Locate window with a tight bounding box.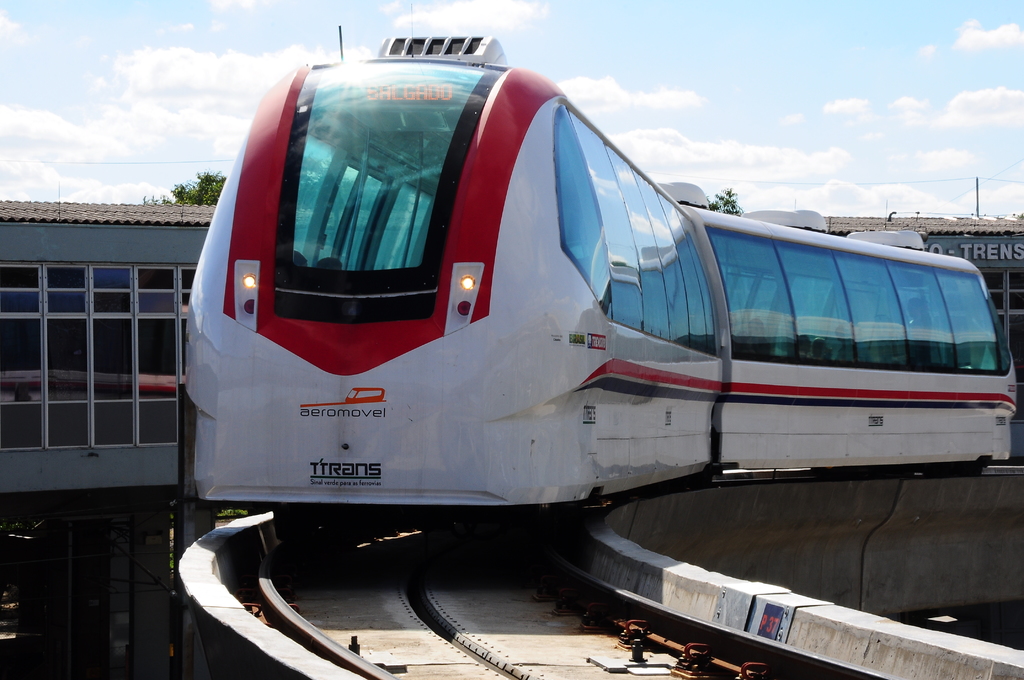
[677,201,721,361].
